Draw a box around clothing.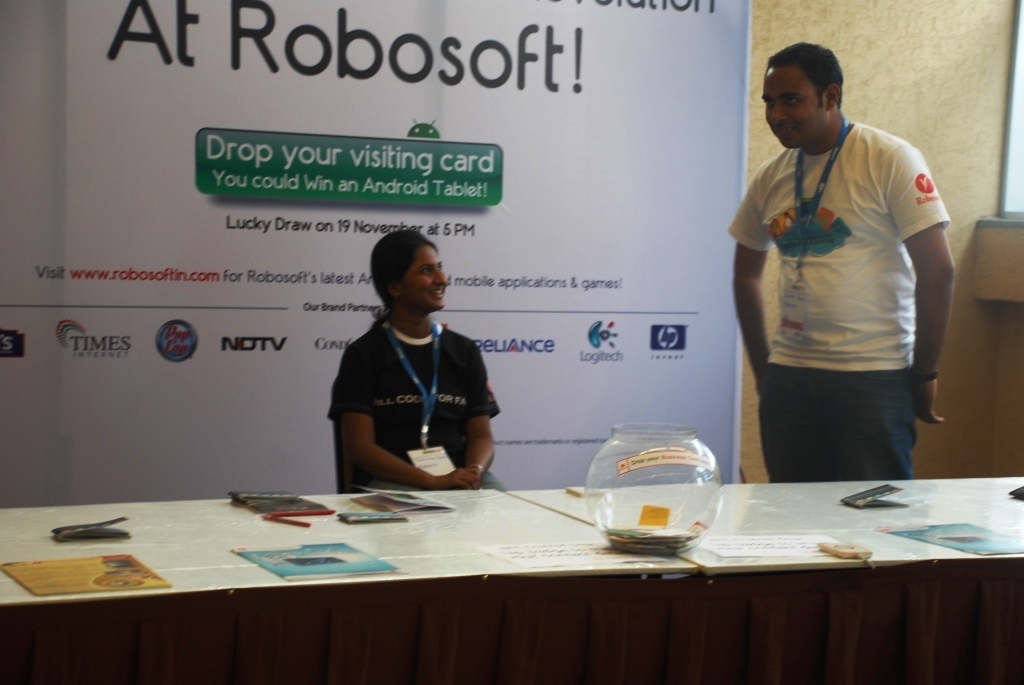
locate(327, 315, 513, 487).
